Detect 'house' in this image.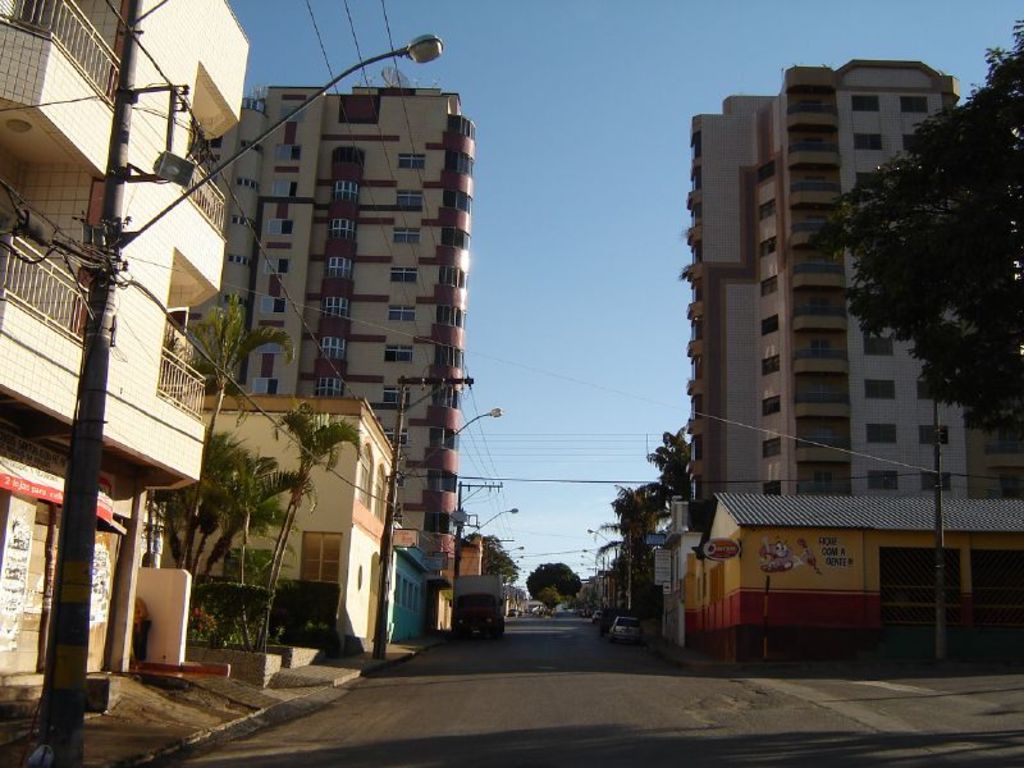
Detection: rect(207, 72, 480, 552).
